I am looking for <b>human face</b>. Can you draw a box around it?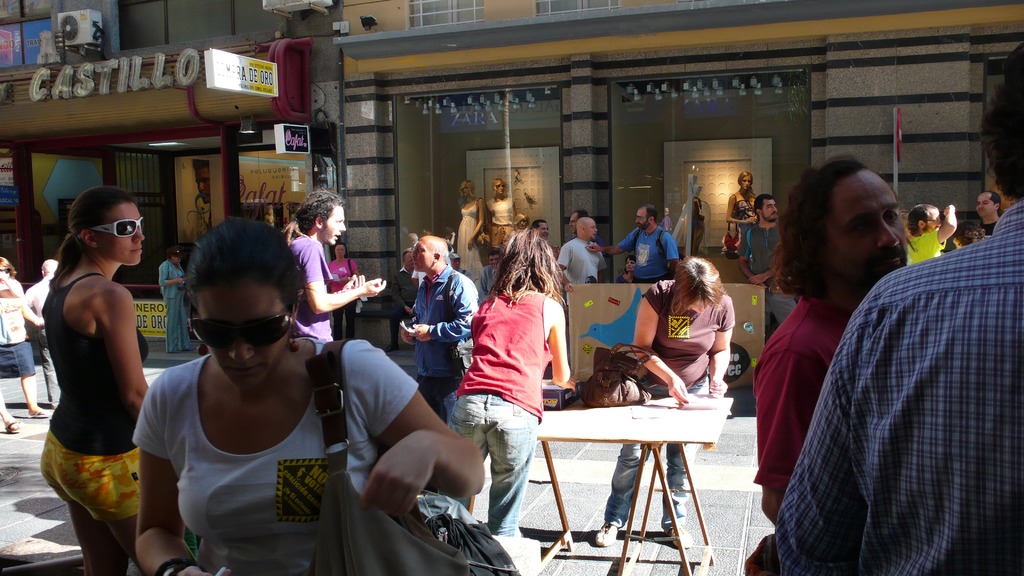
Sure, the bounding box is 586:222:594:239.
